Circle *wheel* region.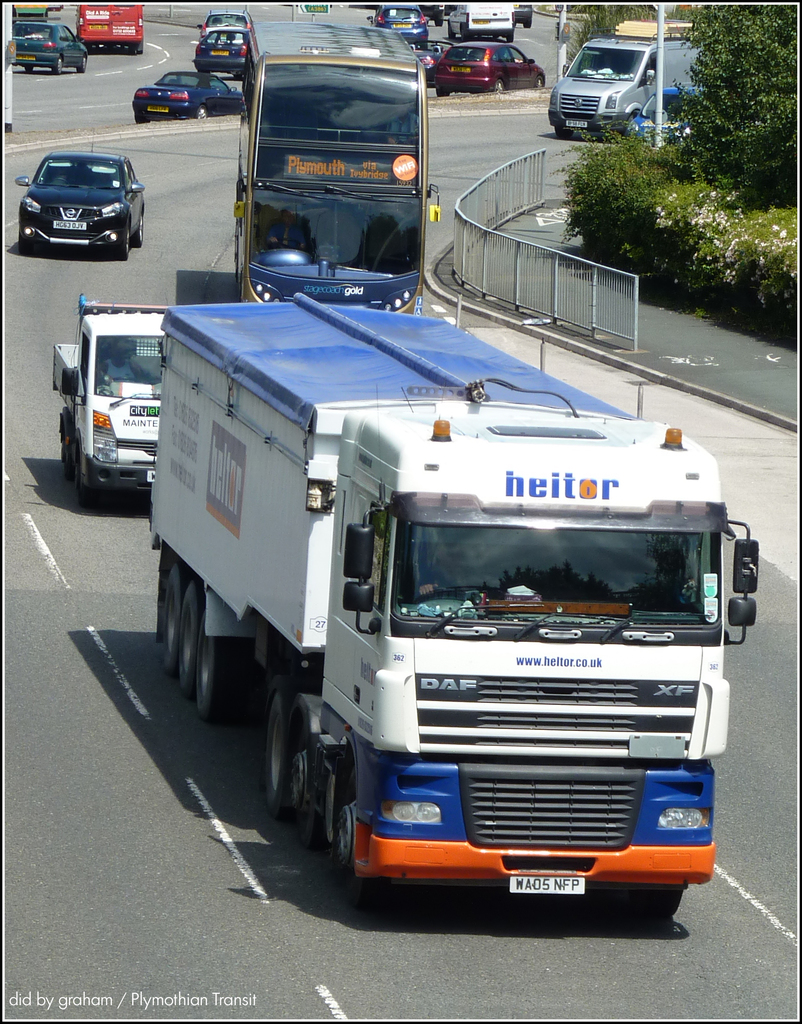
Region: [left=178, top=580, right=204, bottom=696].
